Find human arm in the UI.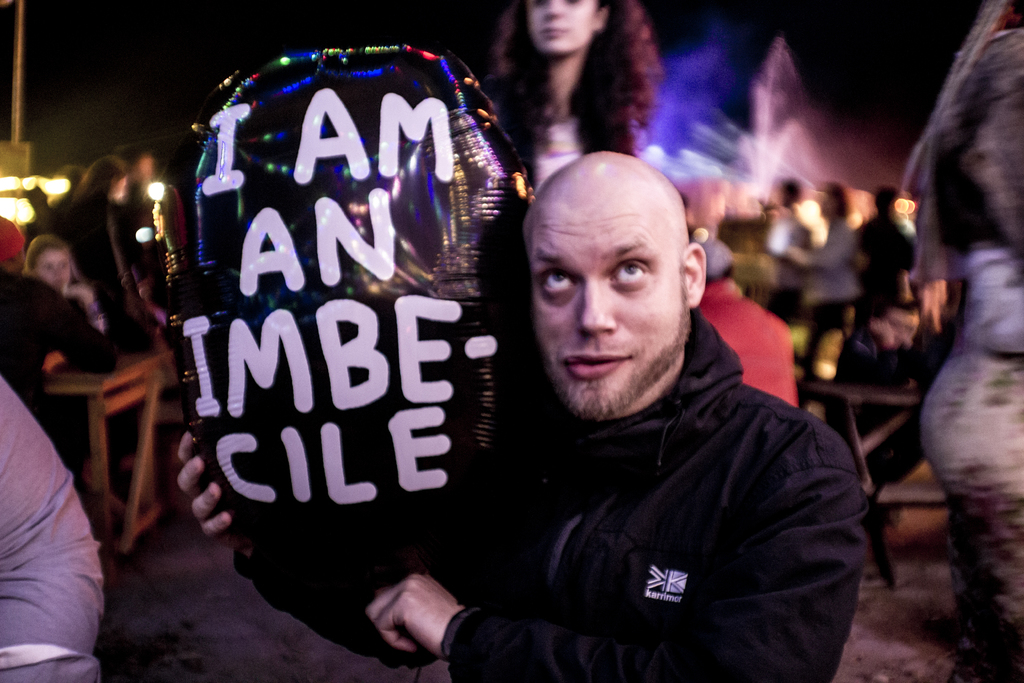
UI element at [x1=371, y1=423, x2=865, y2=682].
